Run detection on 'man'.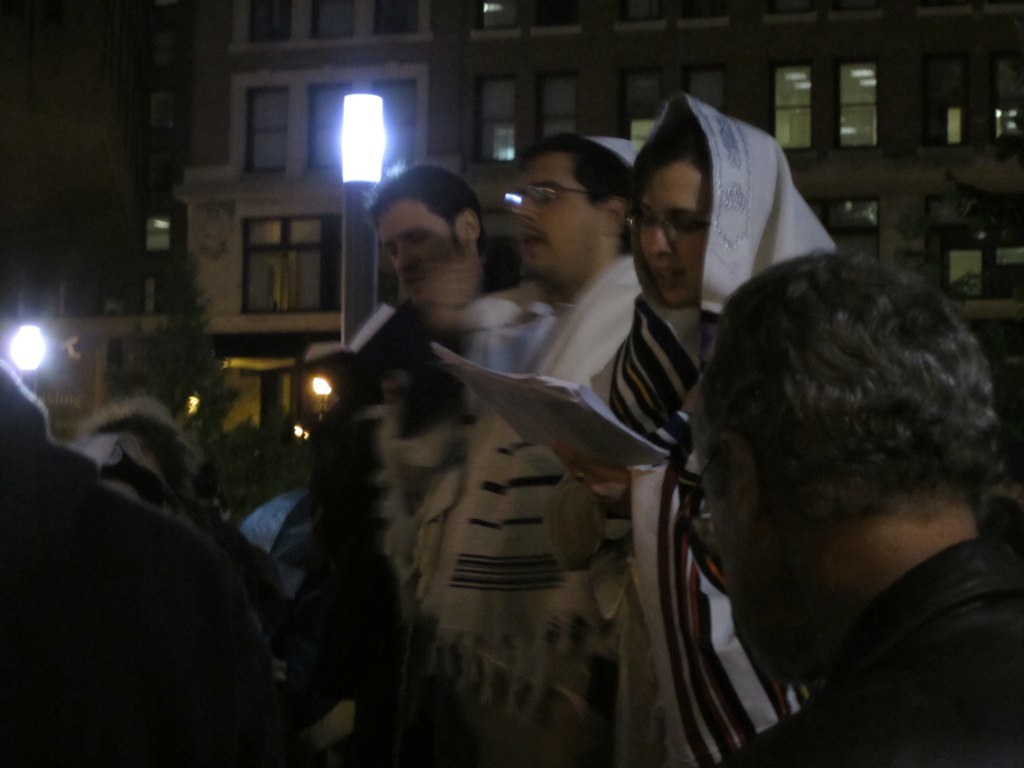
Result: [left=352, top=157, right=537, bottom=377].
